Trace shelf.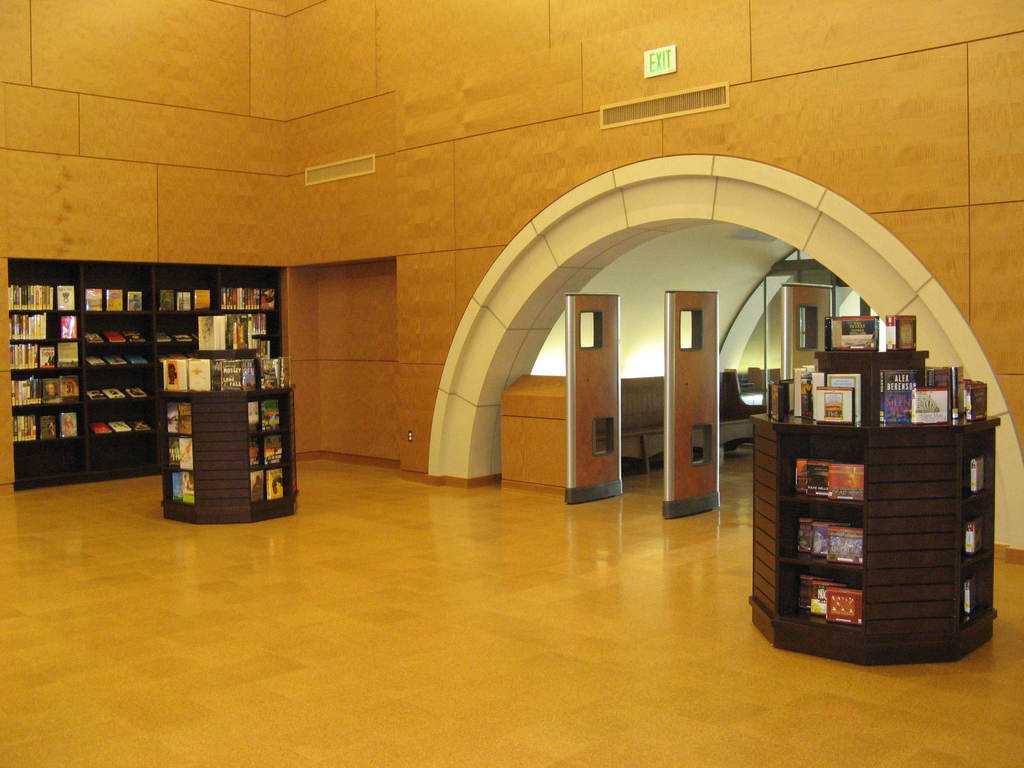
Traced to pyautogui.locateOnScreen(133, 319, 303, 529).
